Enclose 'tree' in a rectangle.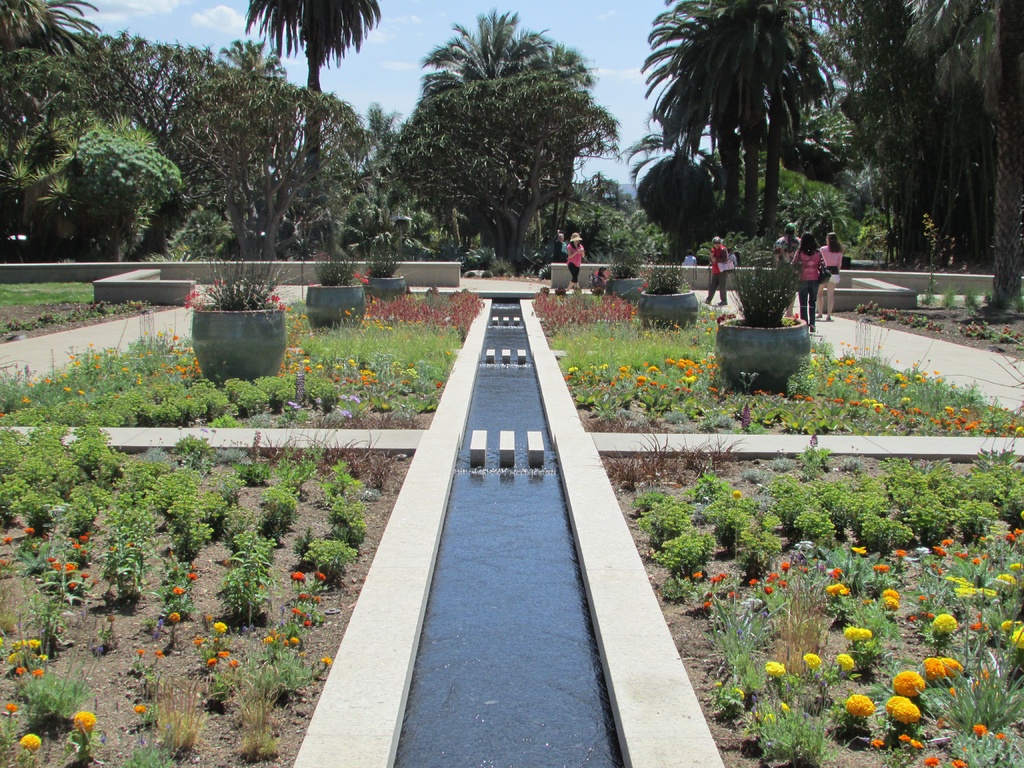
<box>70,122,189,266</box>.
